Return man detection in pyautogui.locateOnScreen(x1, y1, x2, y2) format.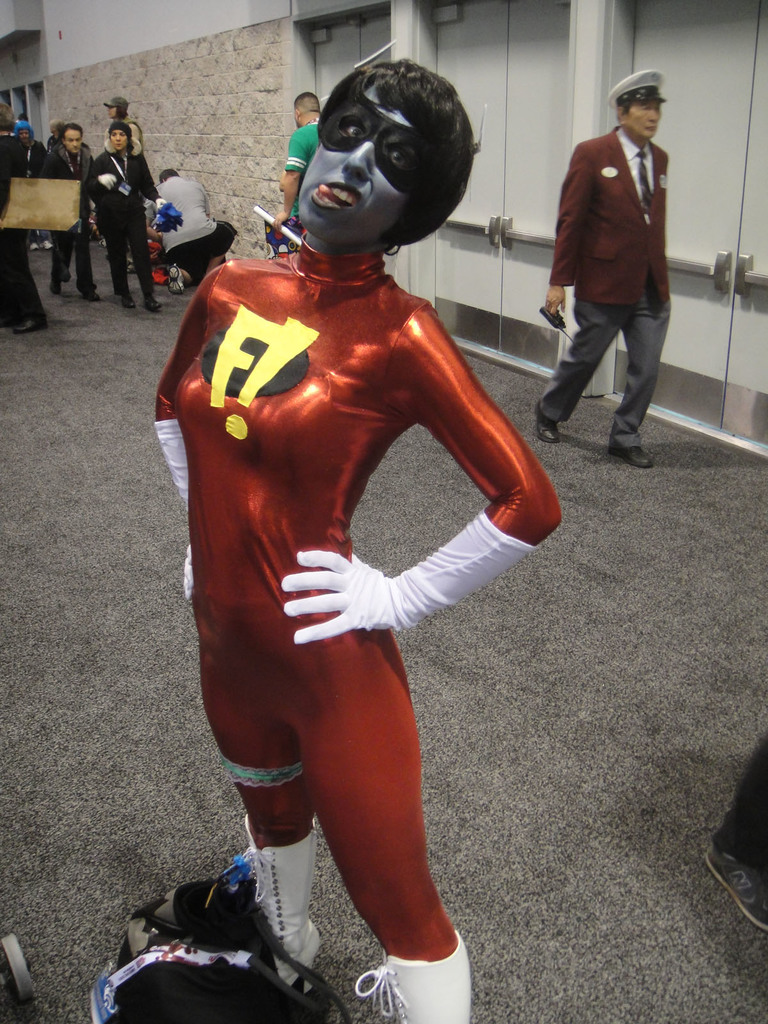
pyautogui.locateOnScreen(699, 728, 767, 933).
